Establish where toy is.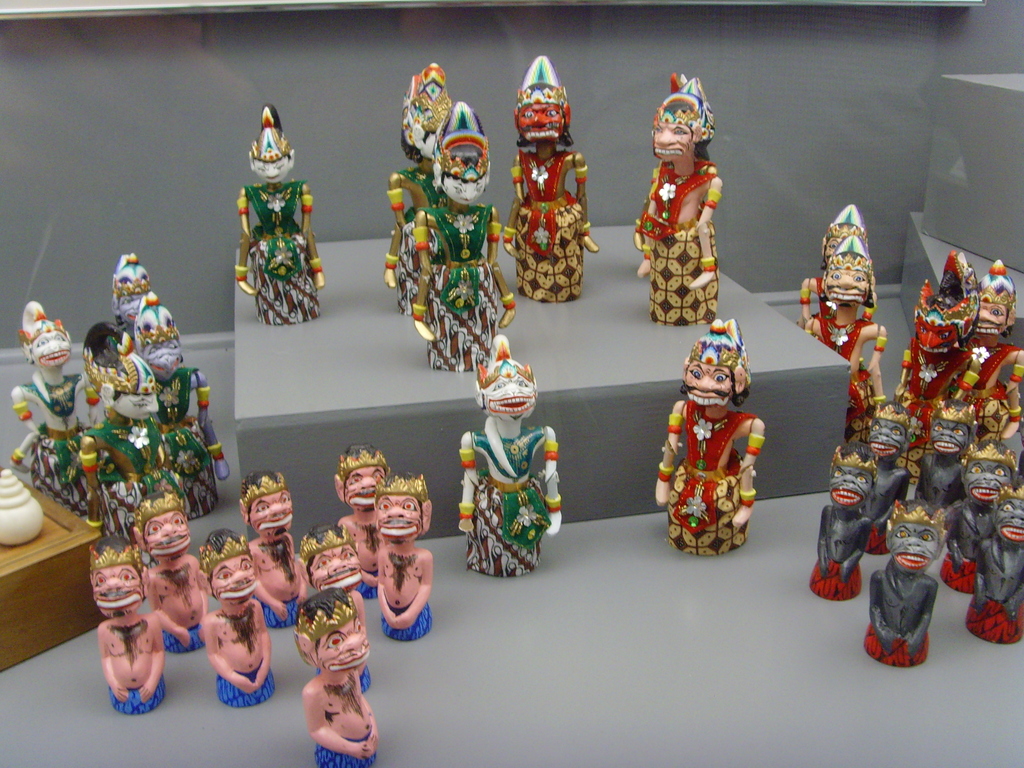
Established at x1=383, y1=61, x2=453, y2=317.
